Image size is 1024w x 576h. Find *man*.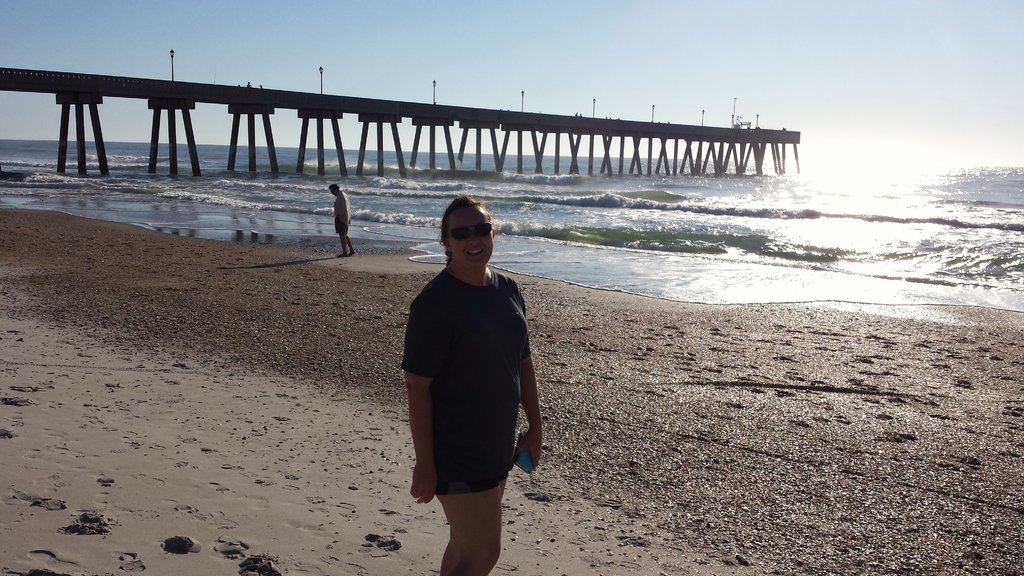
x1=328 y1=182 x2=356 y2=259.
